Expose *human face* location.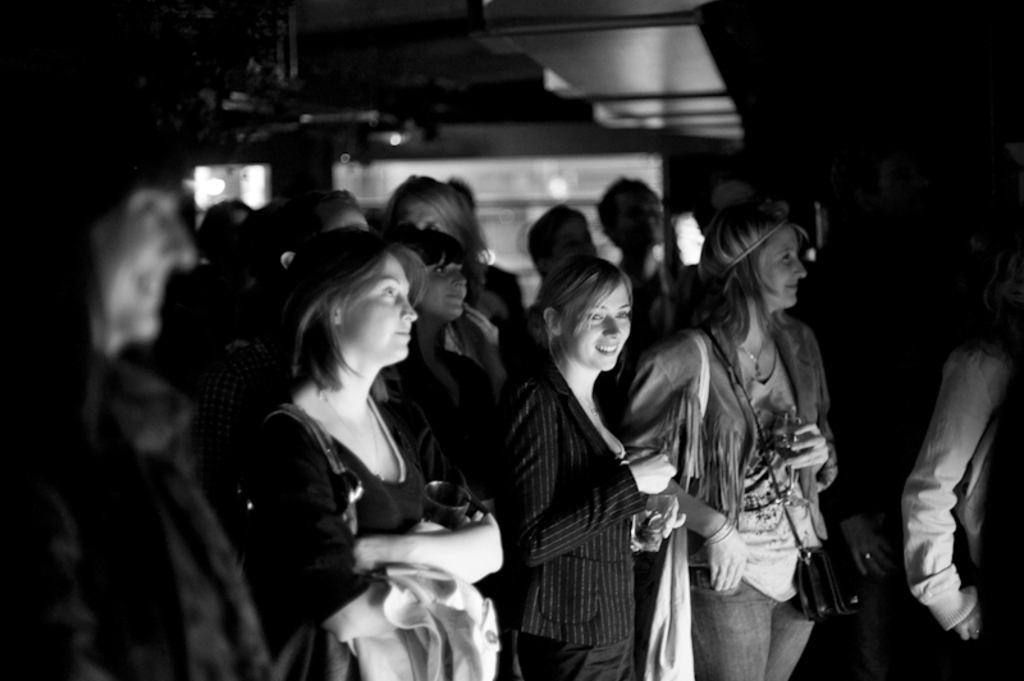
Exposed at [407,200,453,232].
